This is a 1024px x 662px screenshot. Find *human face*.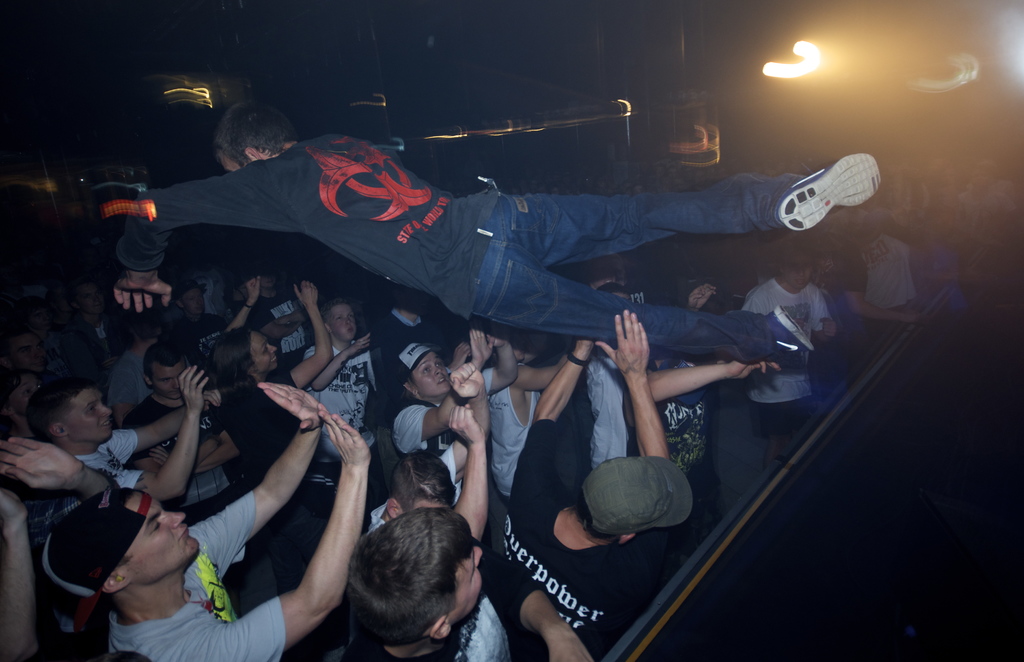
Bounding box: rect(10, 340, 50, 368).
